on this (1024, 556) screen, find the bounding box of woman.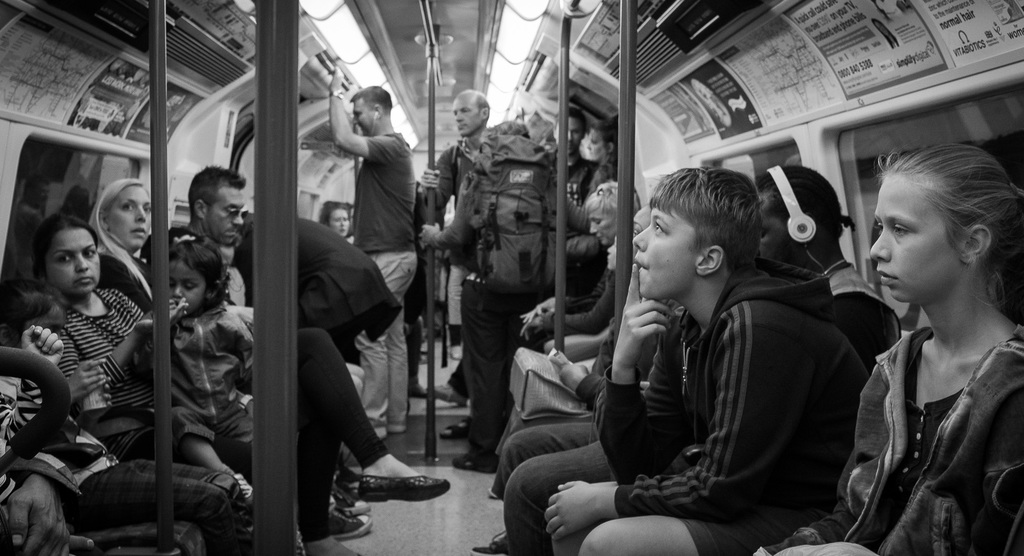
Bounding box: box=[88, 179, 466, 482].
